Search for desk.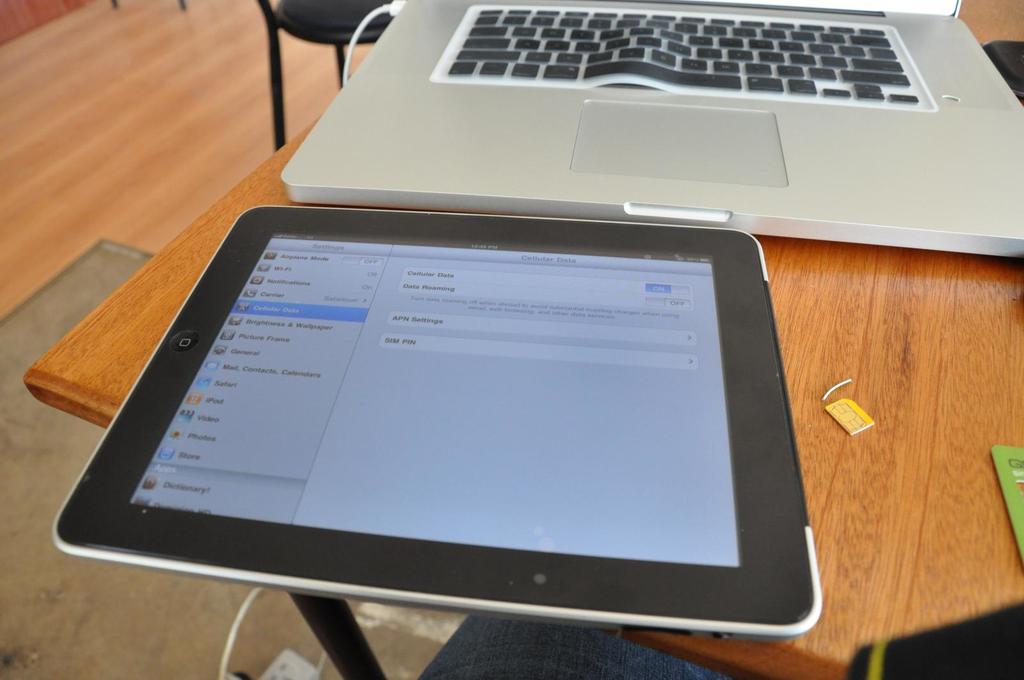
Found at select_region(25, 103, 1023, 679).
